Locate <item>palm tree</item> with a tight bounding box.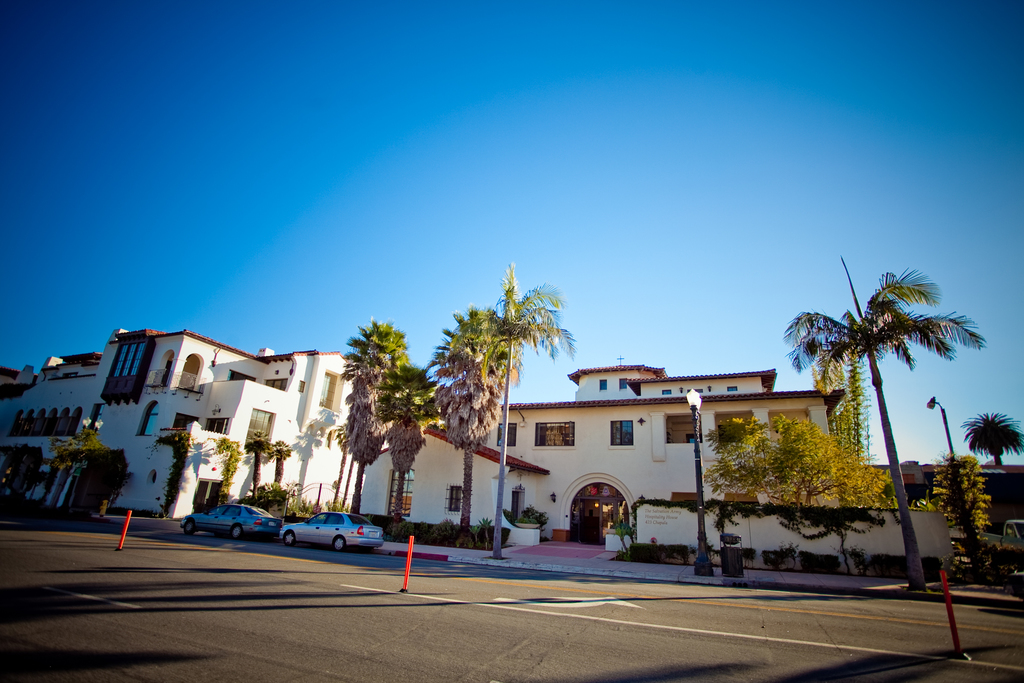
l=372, t=357, r=440, b=536.
